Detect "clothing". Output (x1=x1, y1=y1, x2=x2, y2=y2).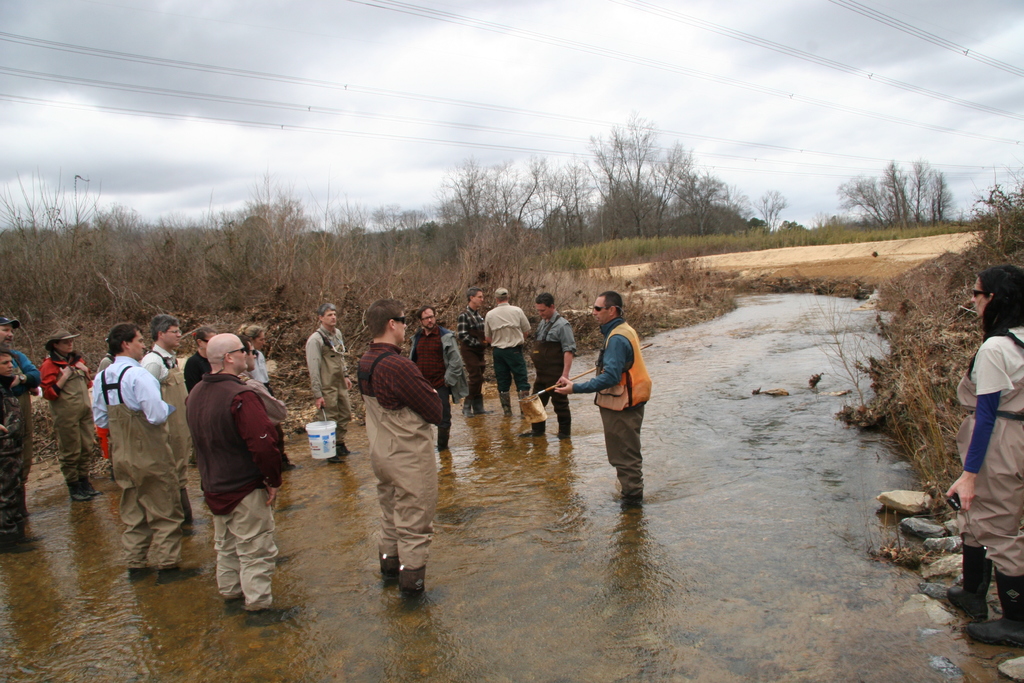
(x1=145, y1=347, x2=188, y2=465).
